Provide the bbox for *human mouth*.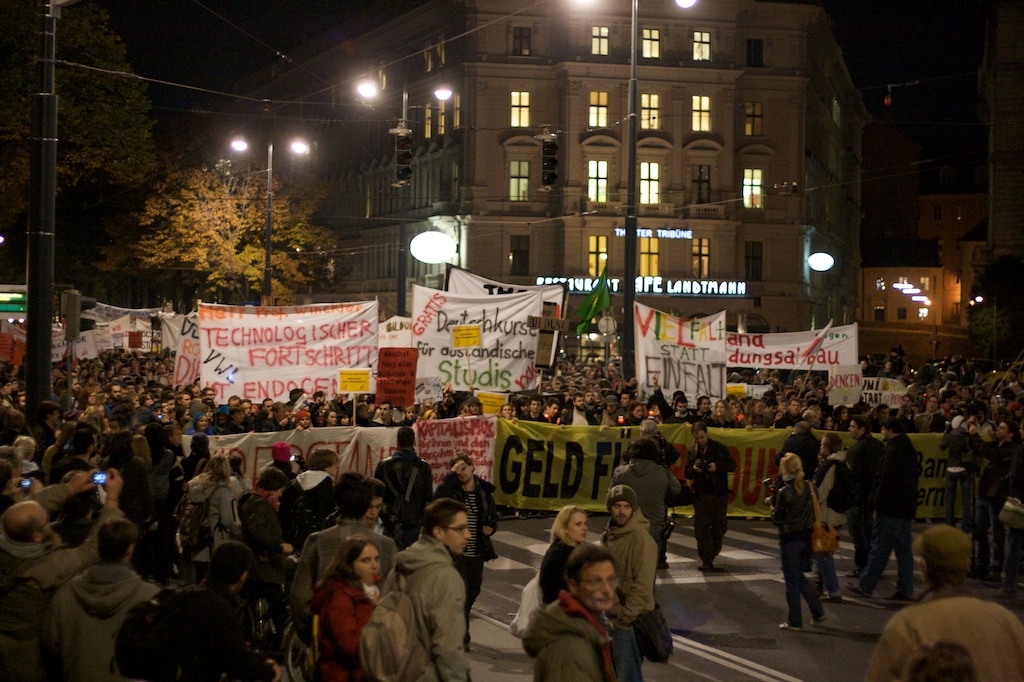
BBox(577, 531, 585, 537).
